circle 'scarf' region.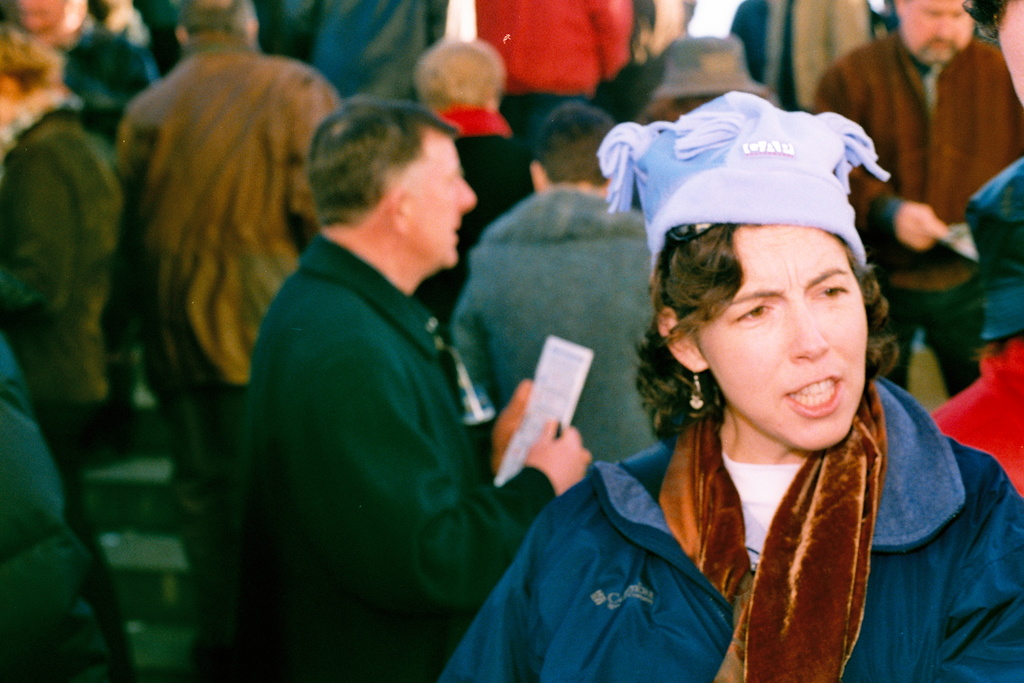
Region: 312:0:439:94.
